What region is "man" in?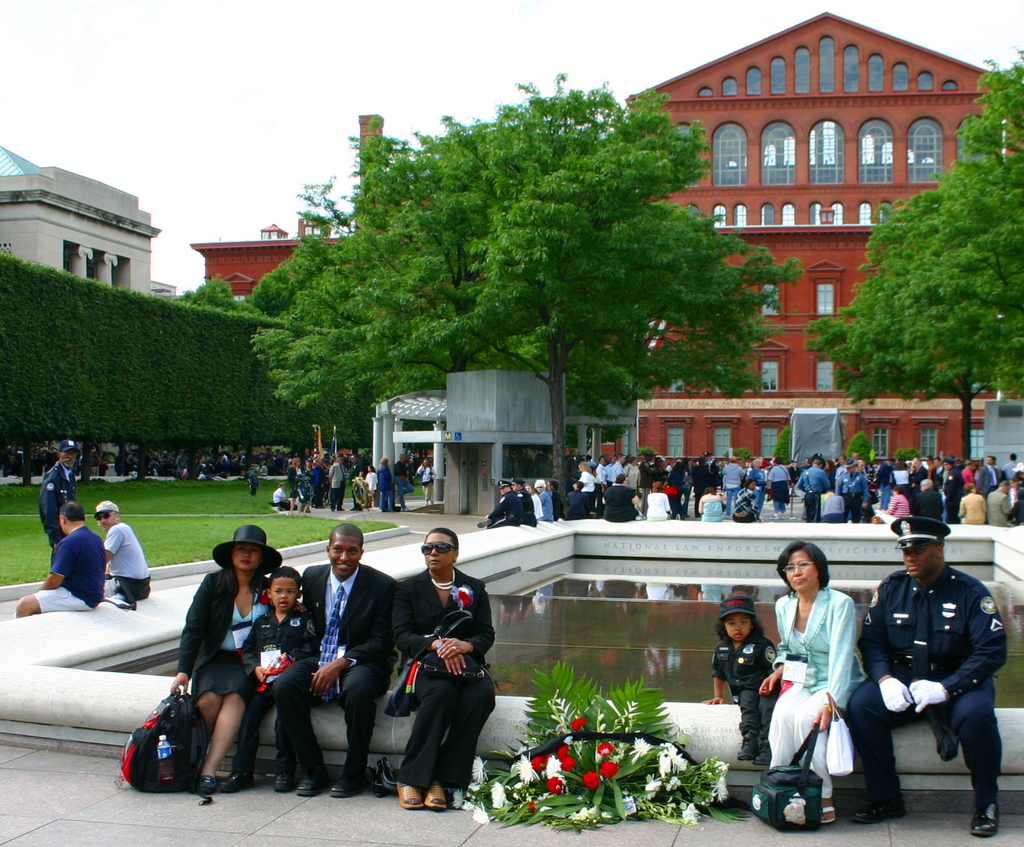
[102, 499, 152, 601].
